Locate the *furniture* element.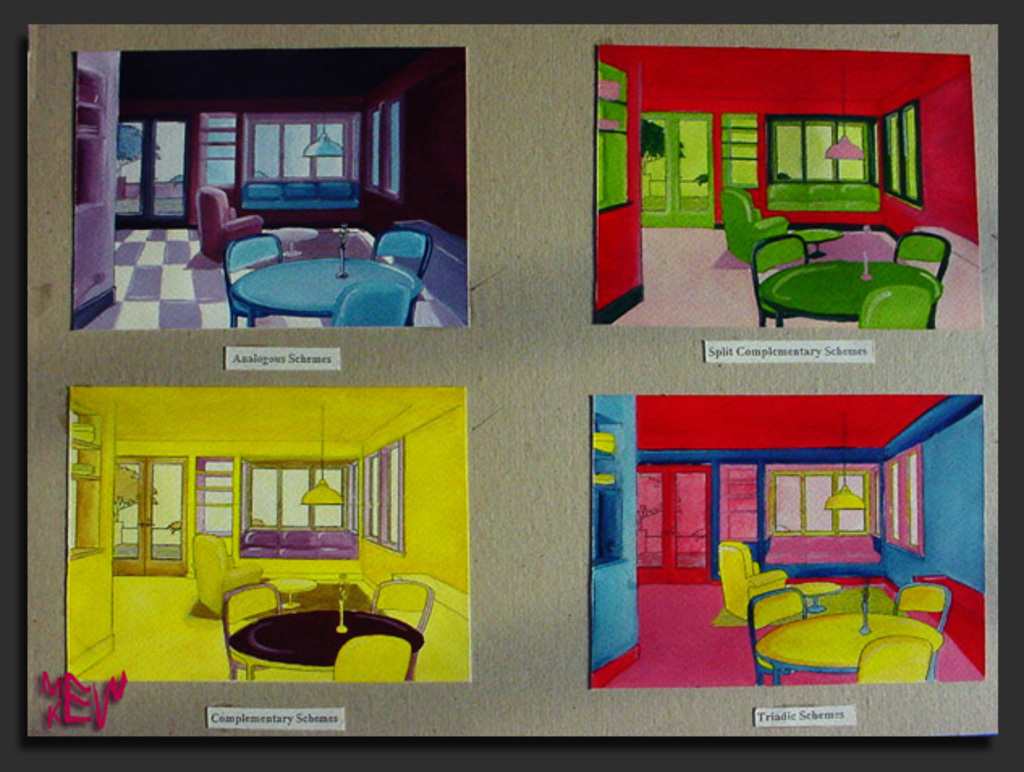
Element bbox: box(752, 235, 809, 325).
